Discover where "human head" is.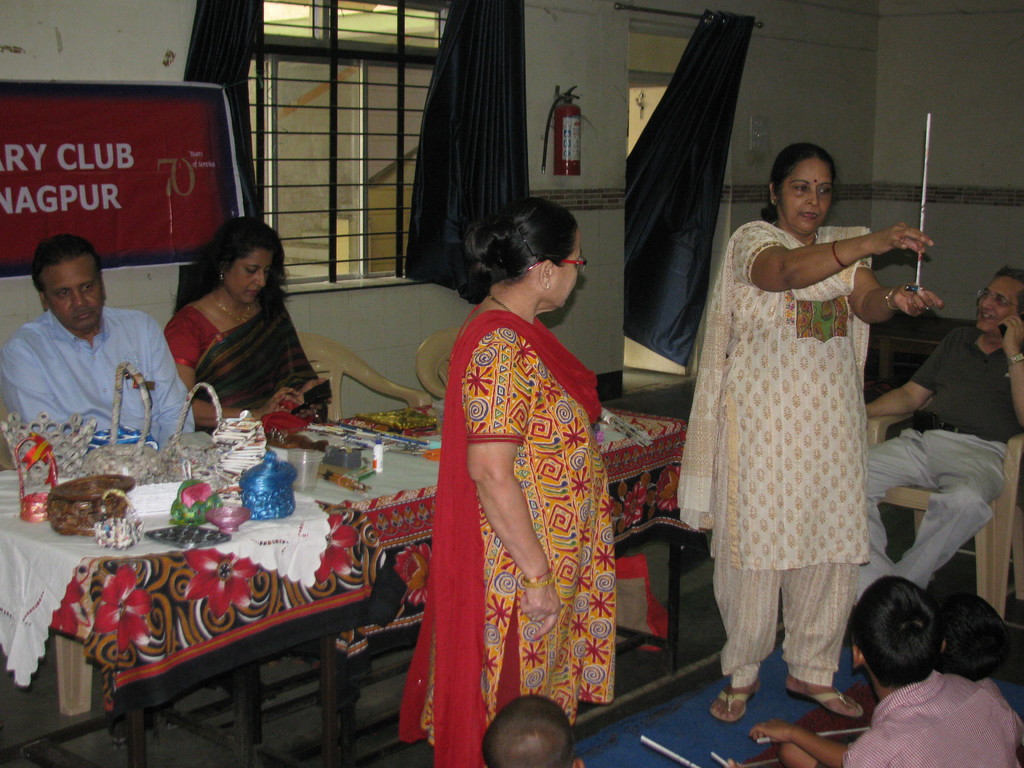
Discovered at [26,232,107,330].
